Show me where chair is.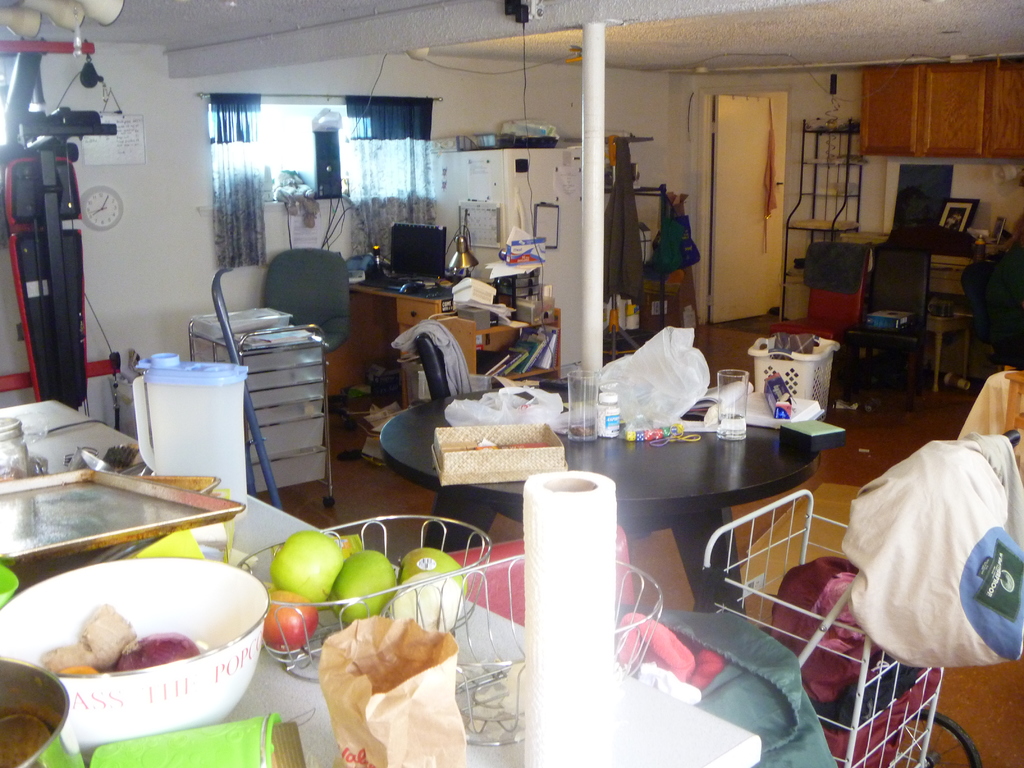
chair is at [left=419, top=331, right=456, bottom=402].
